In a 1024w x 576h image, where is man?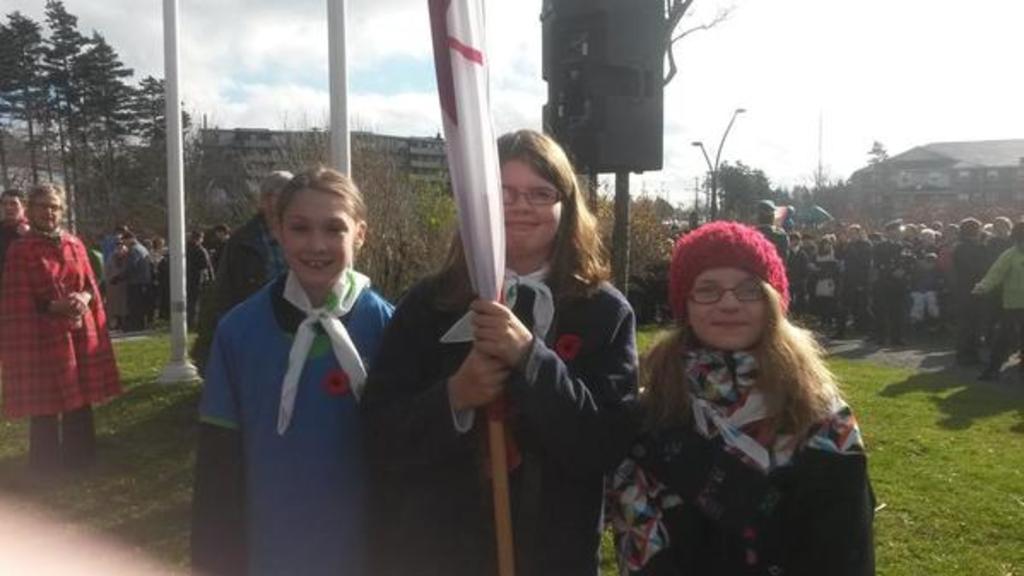
region(868, 219, 913, 347).
